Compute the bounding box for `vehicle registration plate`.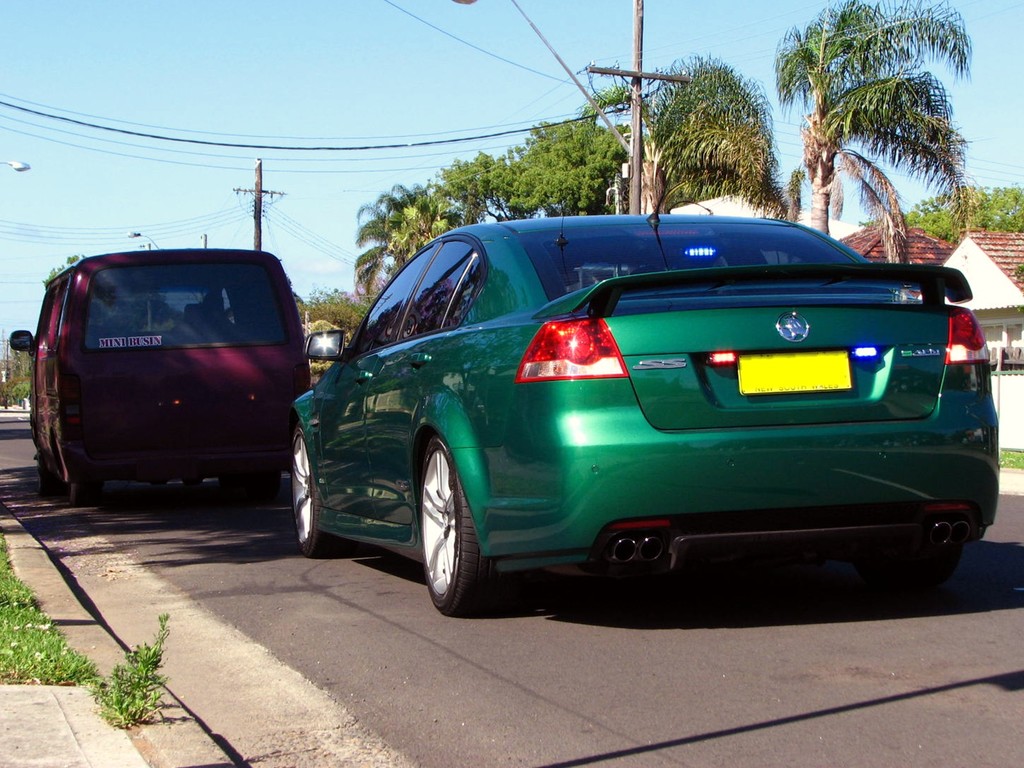
735 346 853 396.
